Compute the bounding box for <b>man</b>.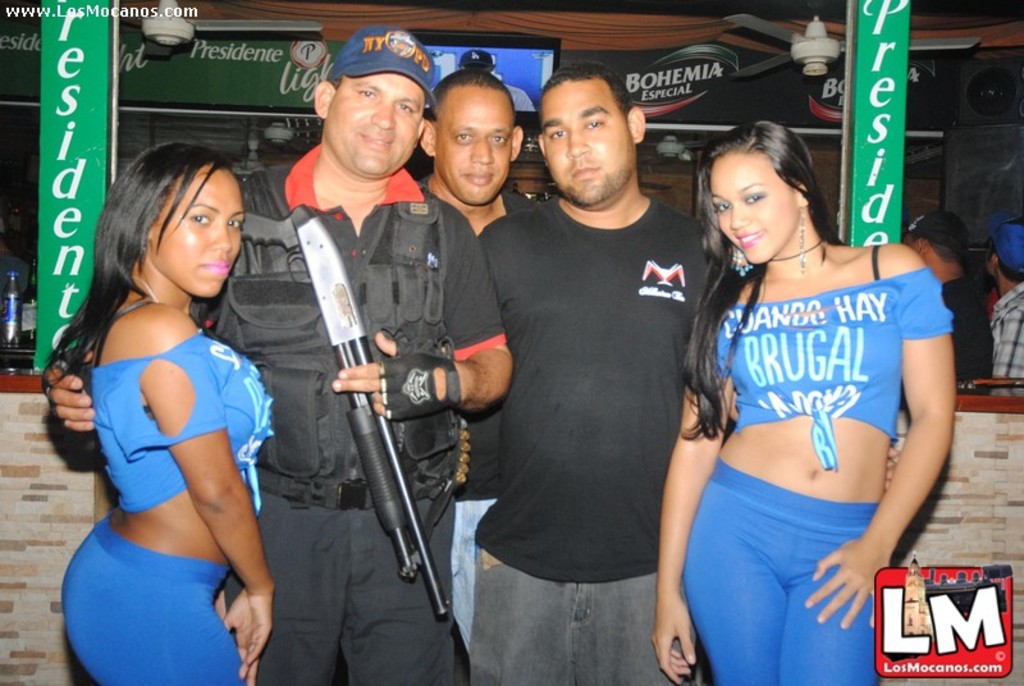
x1=900, y1=212, x2=991, y2=401.
